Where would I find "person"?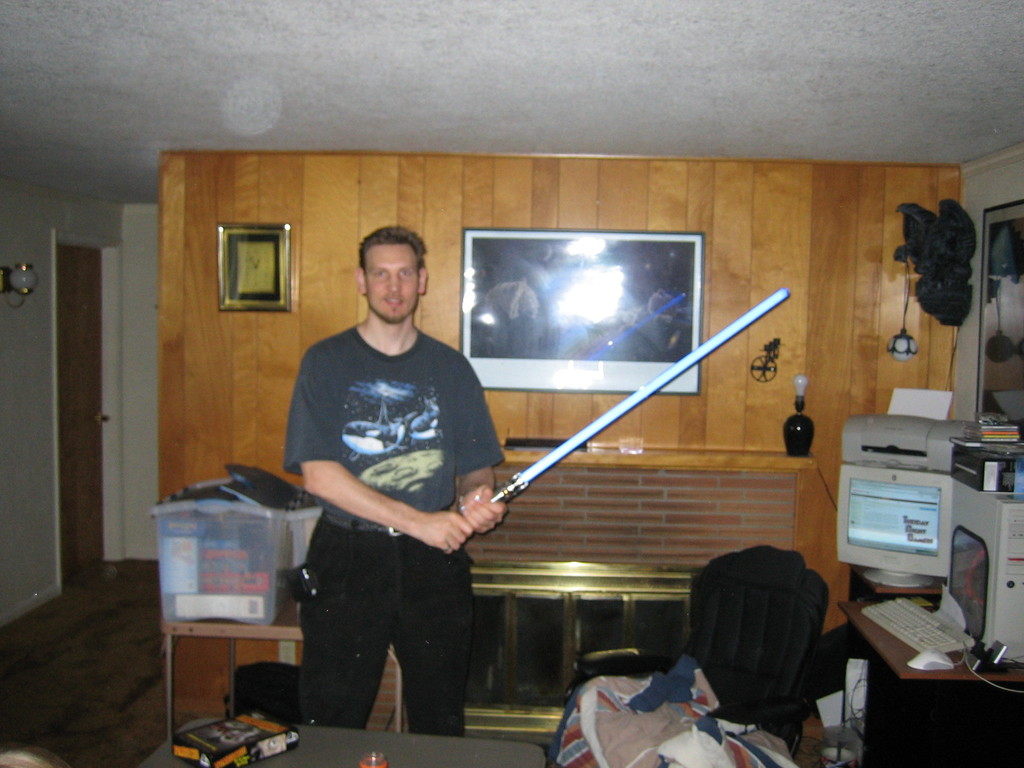
At 284/225/504/739.
